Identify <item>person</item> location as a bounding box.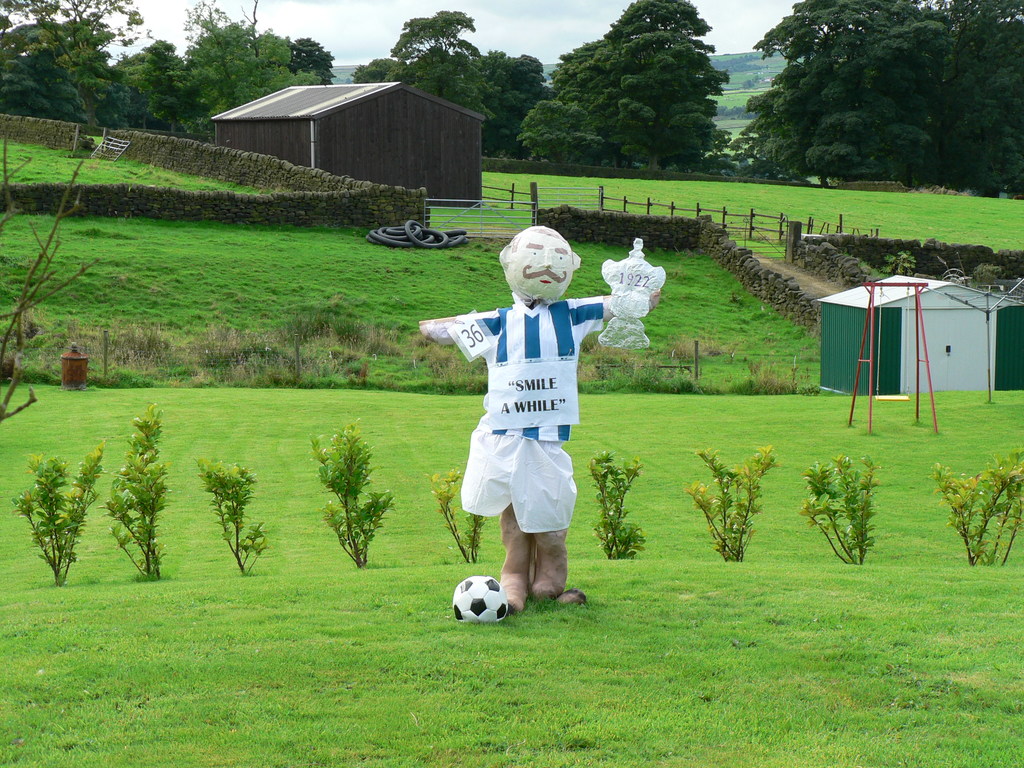
detection(426, 224, 664, 605).
